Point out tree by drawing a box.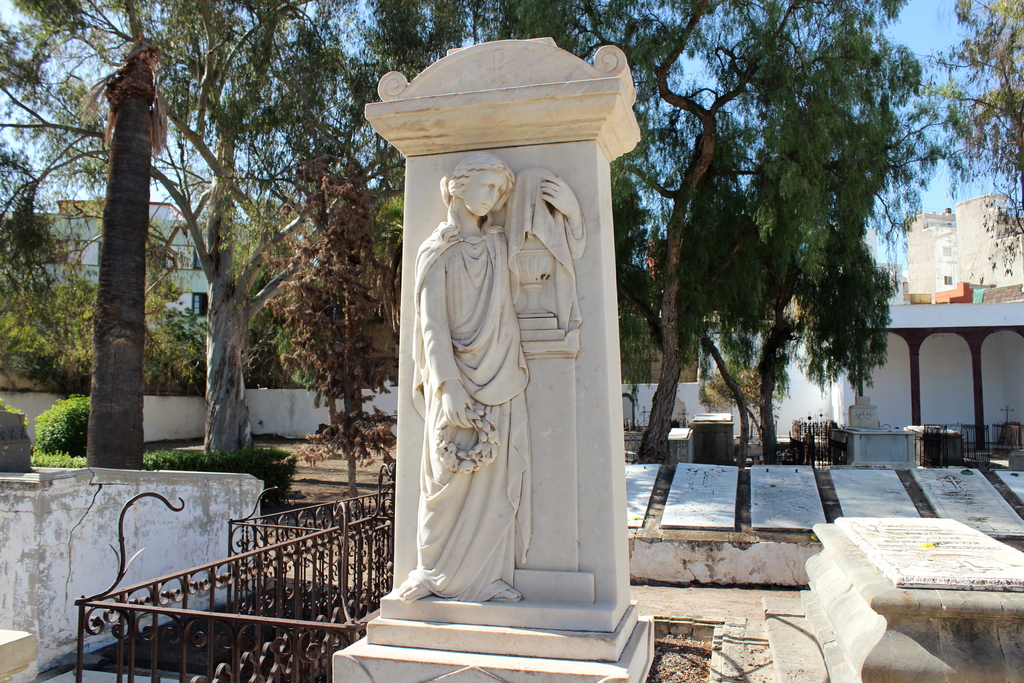
bbox(262, 176, 401, 501).
